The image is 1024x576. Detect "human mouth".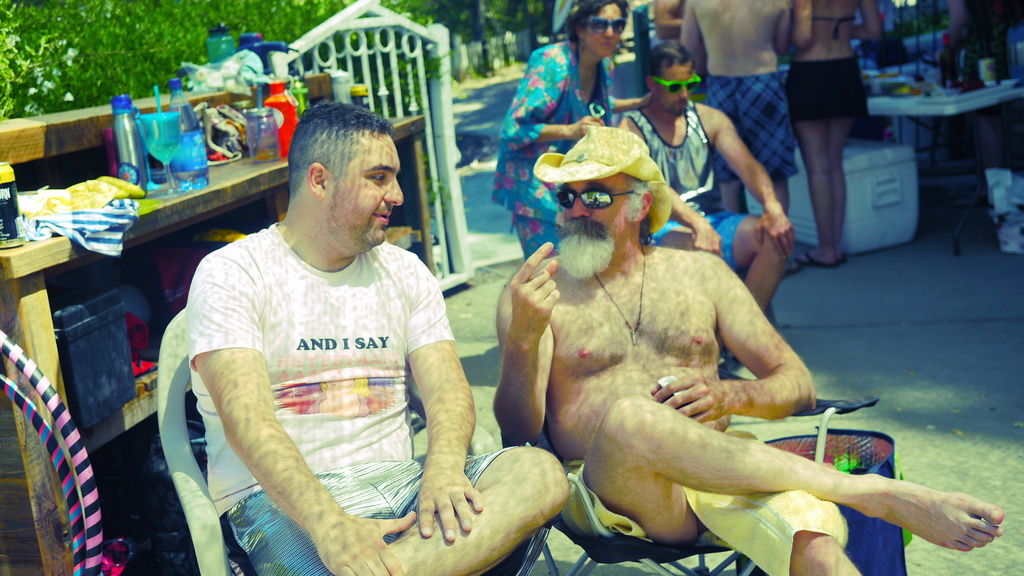
Detection: 600:38:614:49.
